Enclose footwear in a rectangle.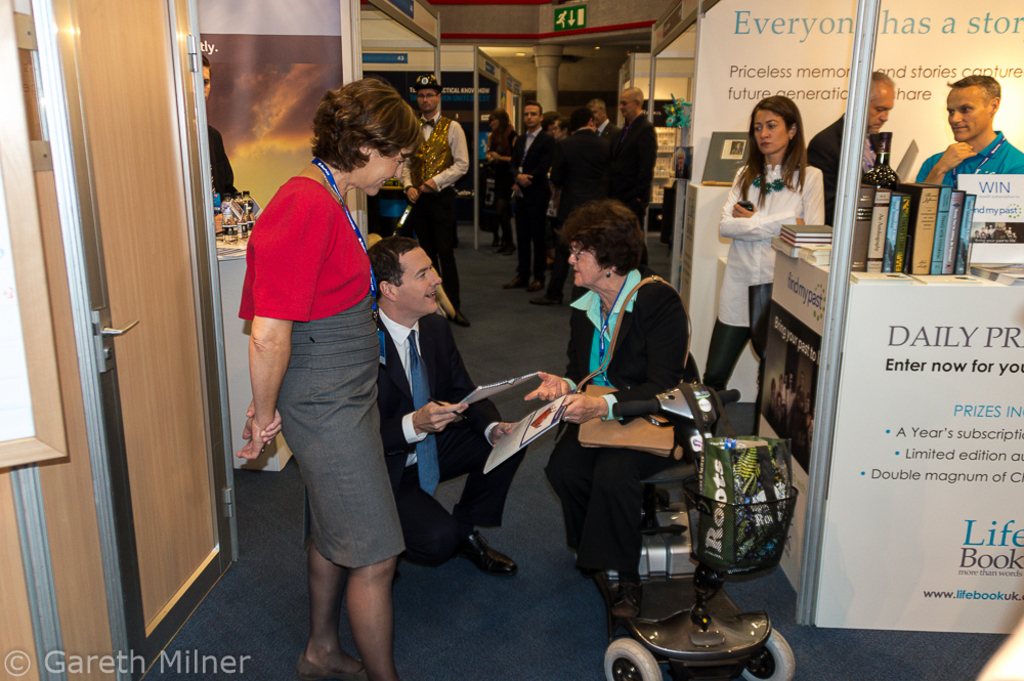
box(297, 652, 369, 680).
